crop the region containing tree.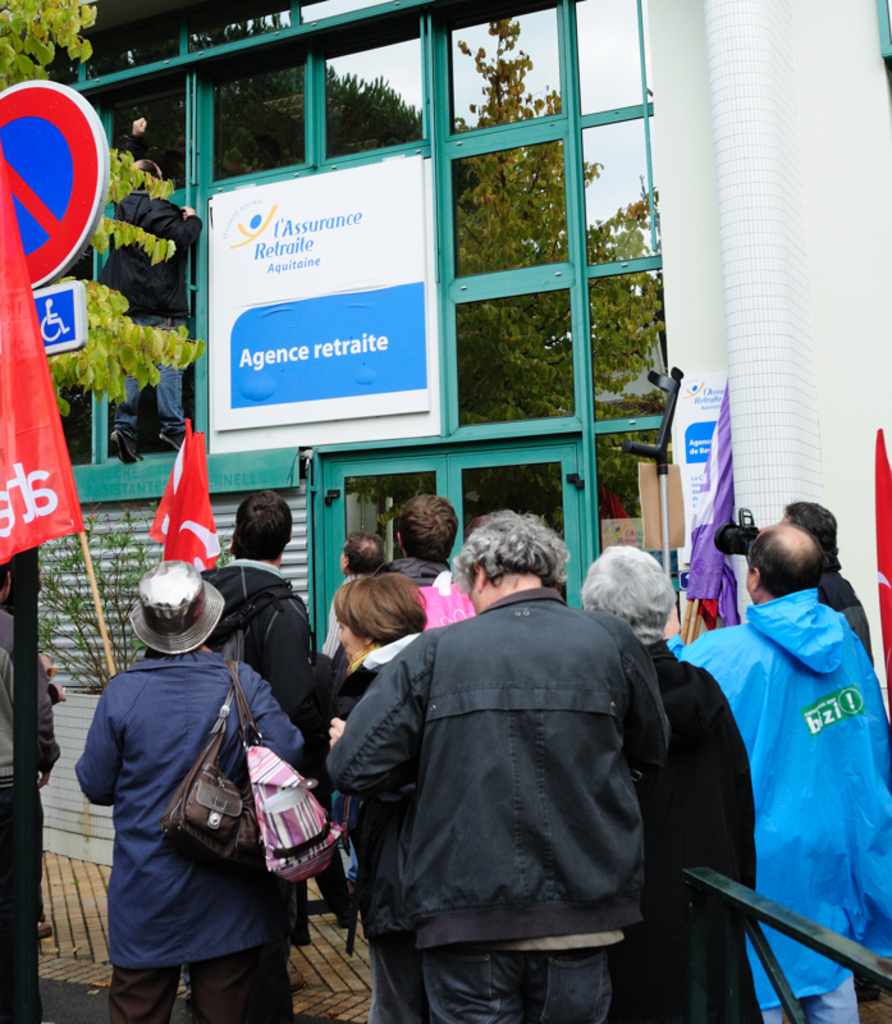
Crop region: detection(0, 0, 214, 419).
